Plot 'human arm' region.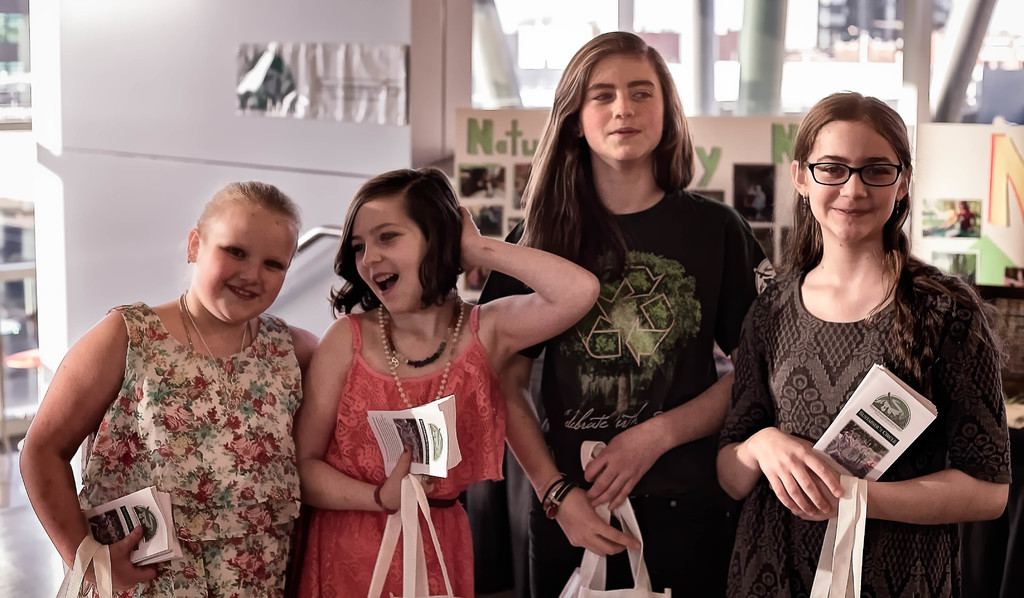
Plotted at (left=17, top=306, right=159, bottom=594).
